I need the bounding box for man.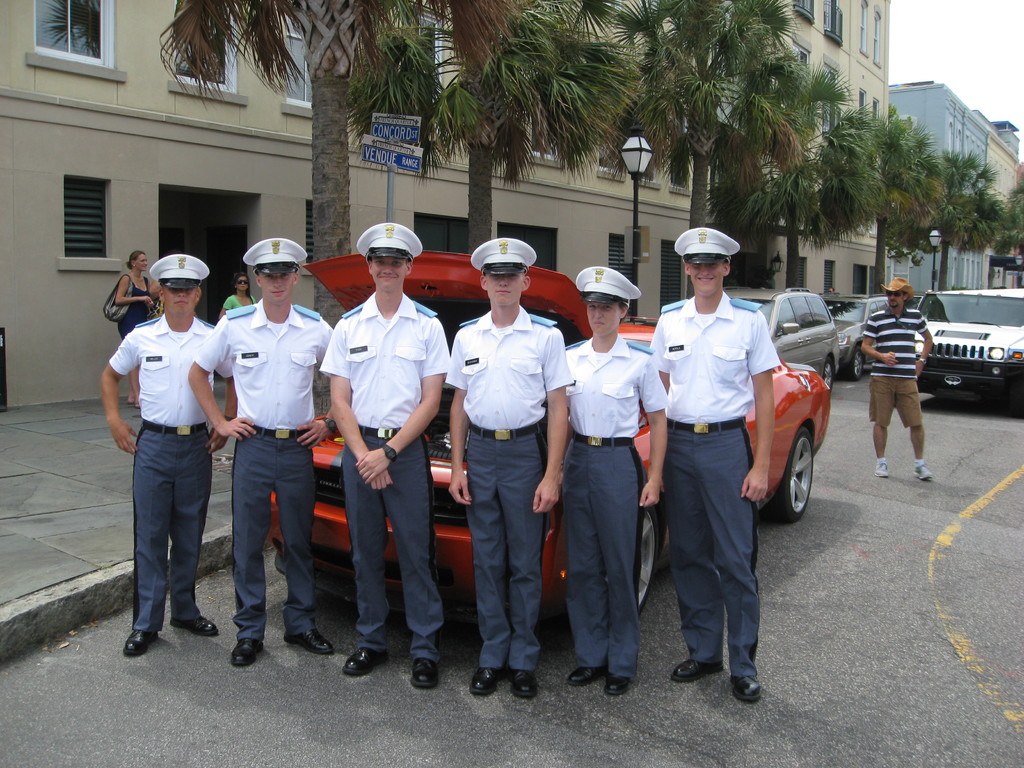
Here it is: bbox=[95, 255, 238, 662].
